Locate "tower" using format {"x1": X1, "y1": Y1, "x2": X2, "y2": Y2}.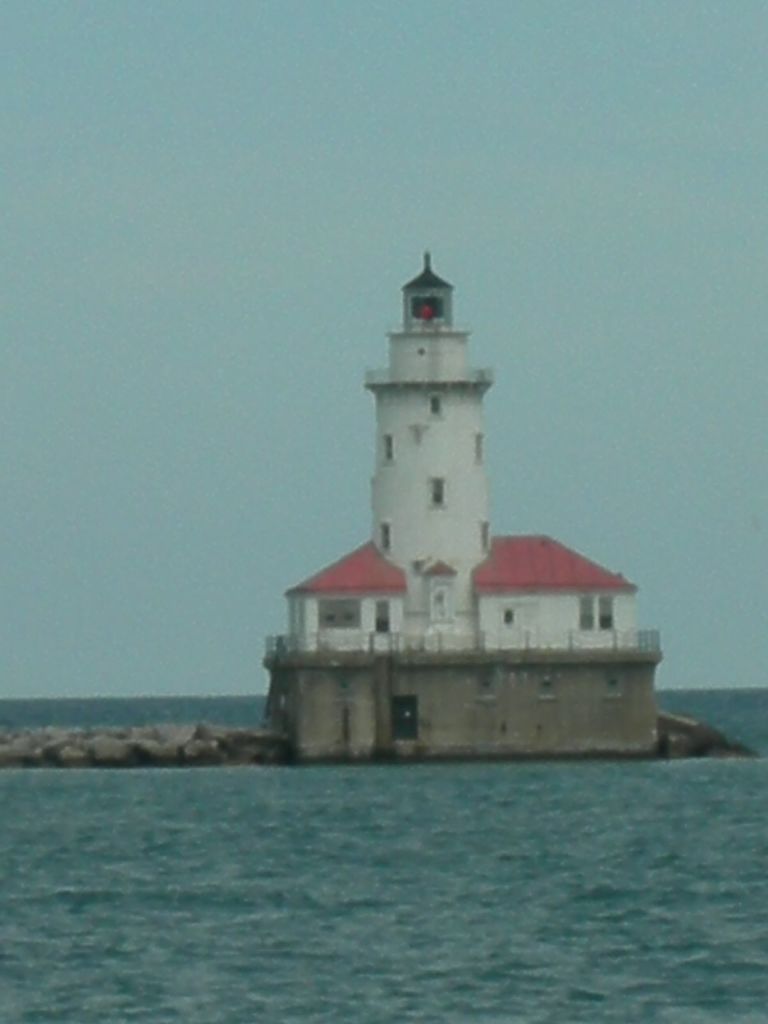
{"x1": 351, "y1": 251, "x2": 507, "y2": 600}.
